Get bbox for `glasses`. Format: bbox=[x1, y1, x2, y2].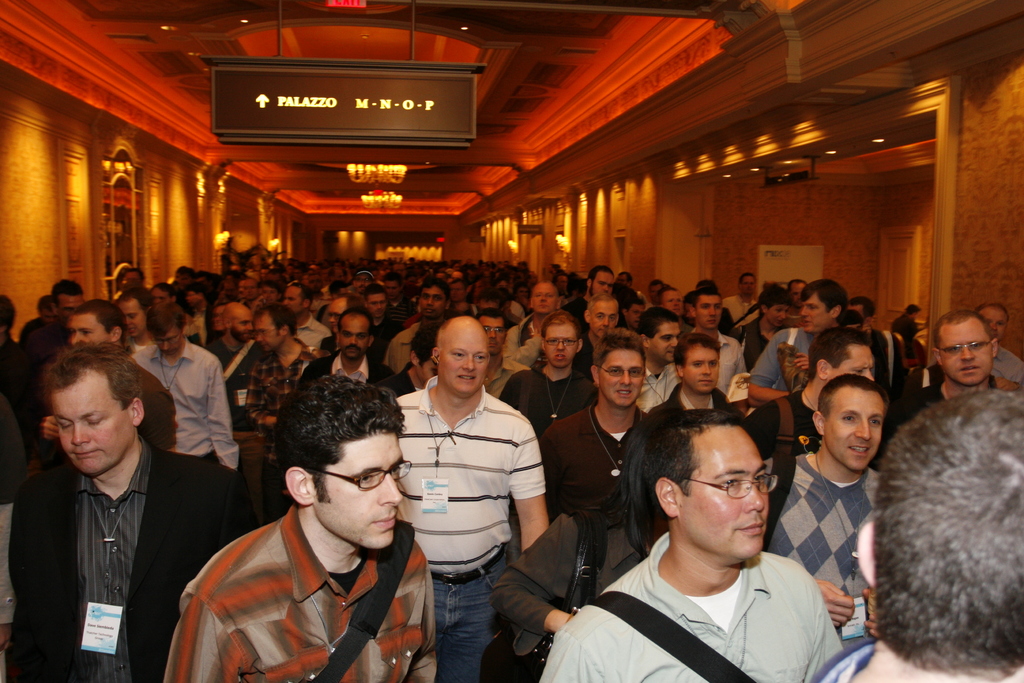
bbox=[148, 332, 180, 344].
